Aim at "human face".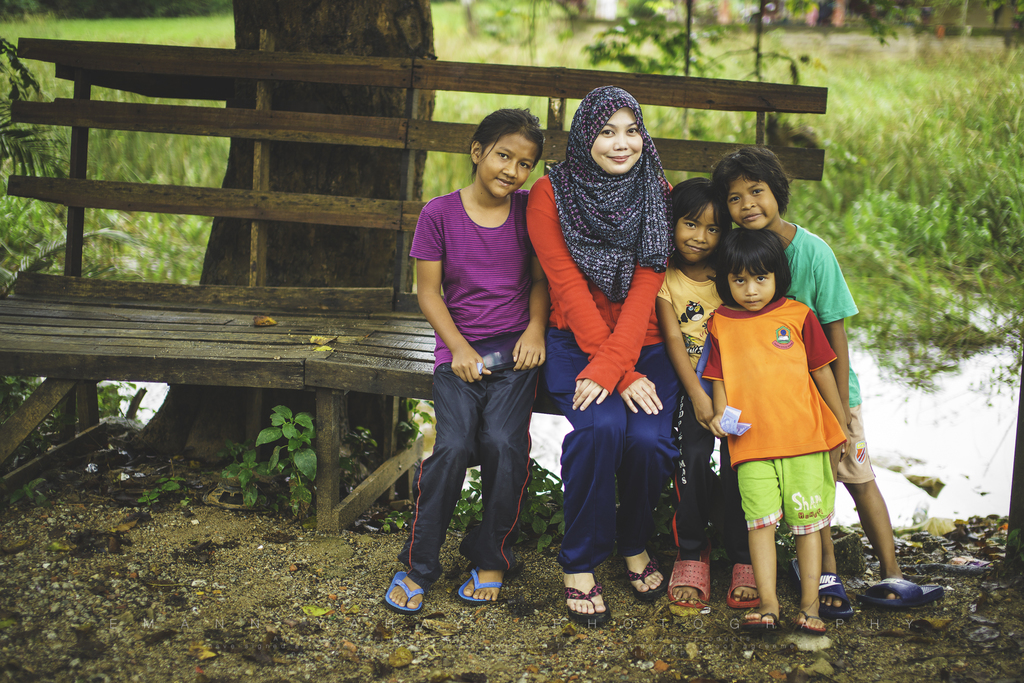
Aimed at select_region(674, 210, 715, 262).
